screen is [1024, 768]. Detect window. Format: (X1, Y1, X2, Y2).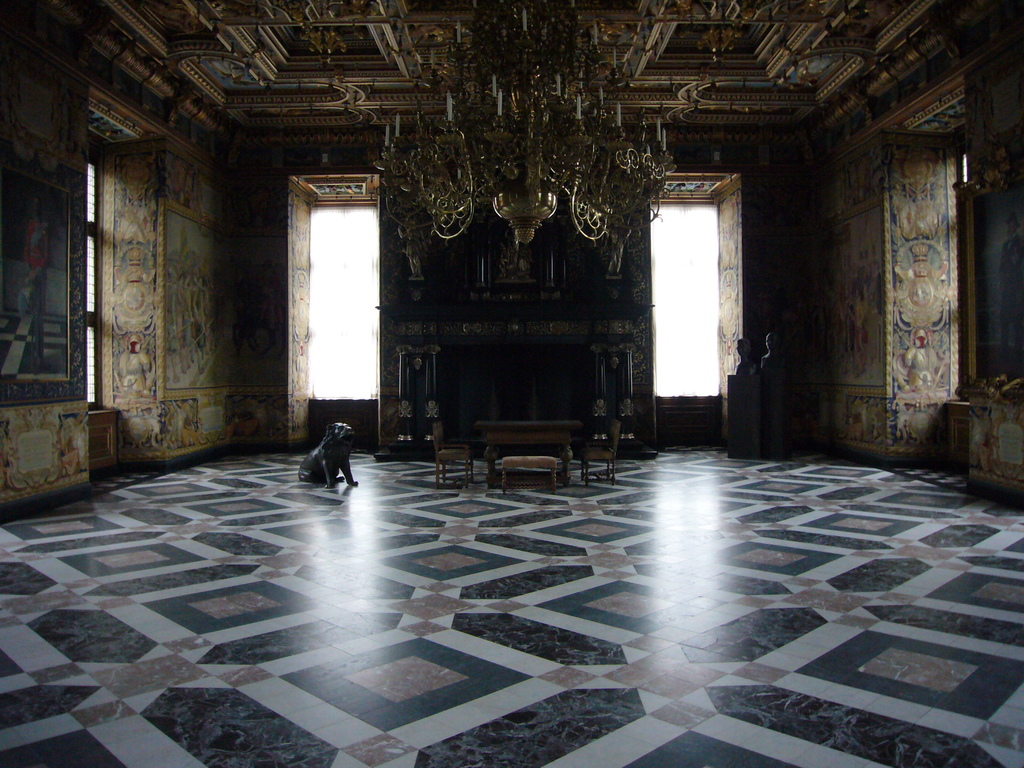
(81, 159, 118, 403).
